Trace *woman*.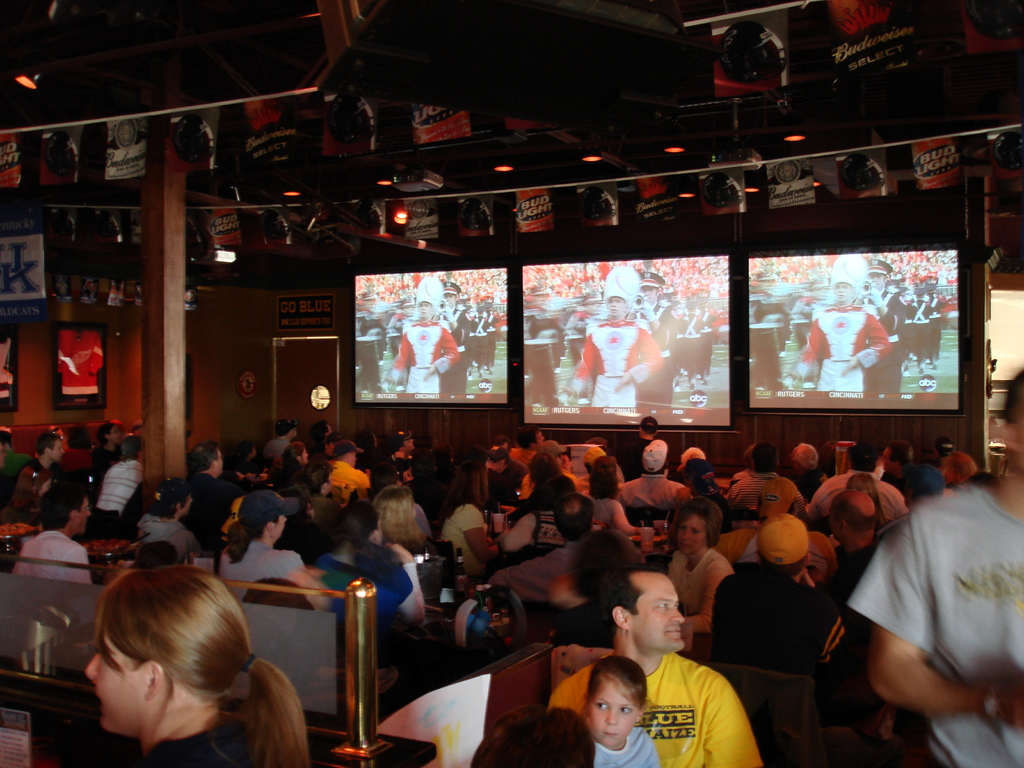
Traced to 529 451 562 488.
